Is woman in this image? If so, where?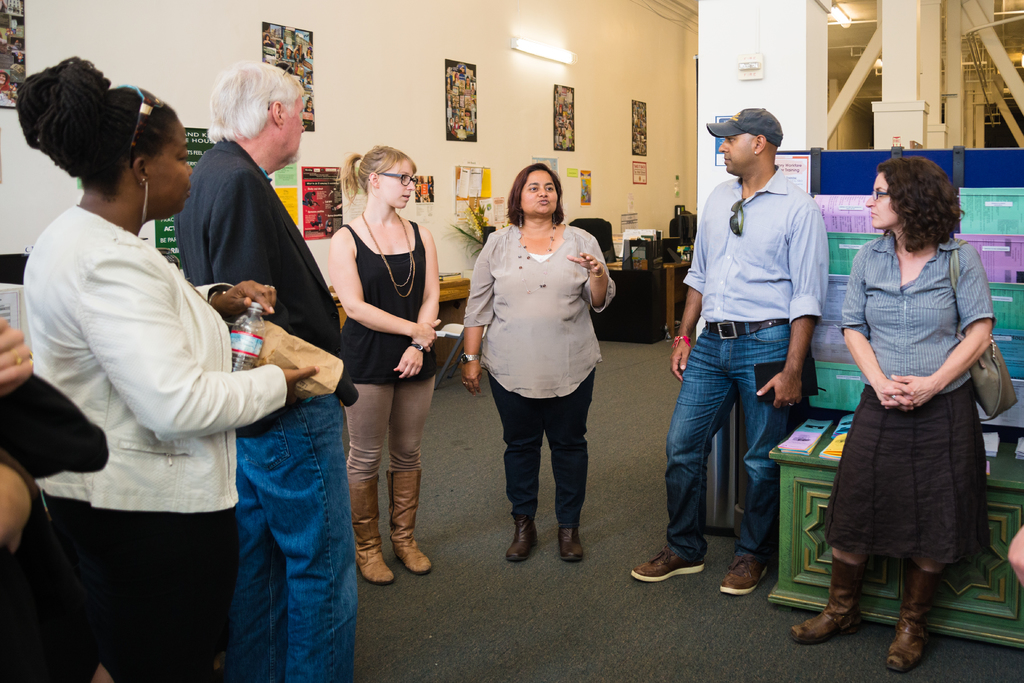
Yes, at box(328, 148, 441, 583).
